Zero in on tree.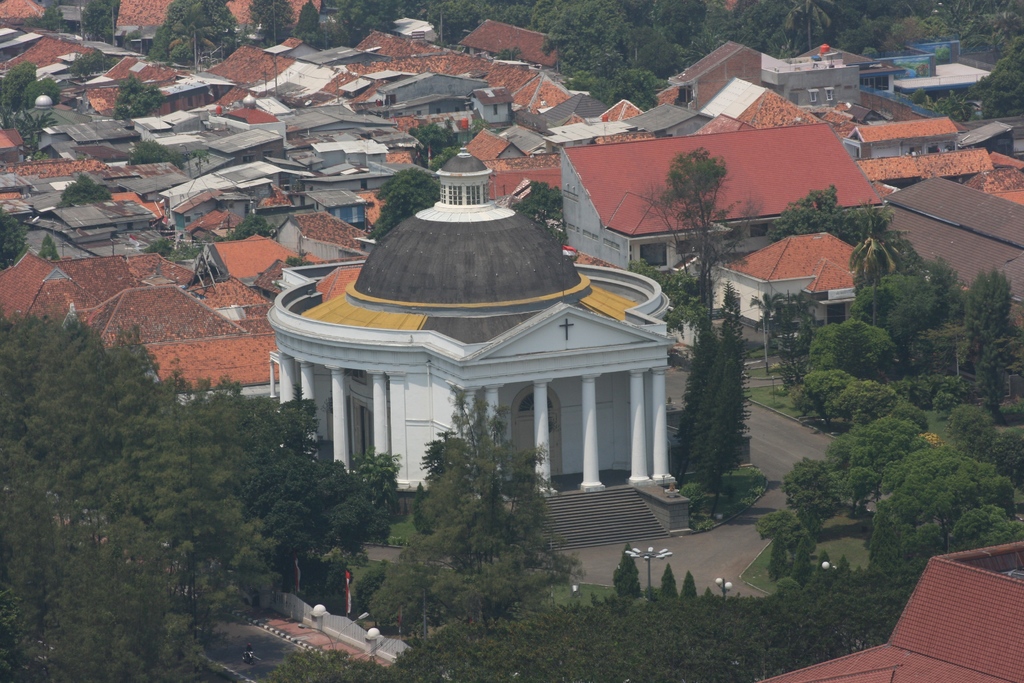
Zeroed in: bbox=[41, 238, 61, 265].
